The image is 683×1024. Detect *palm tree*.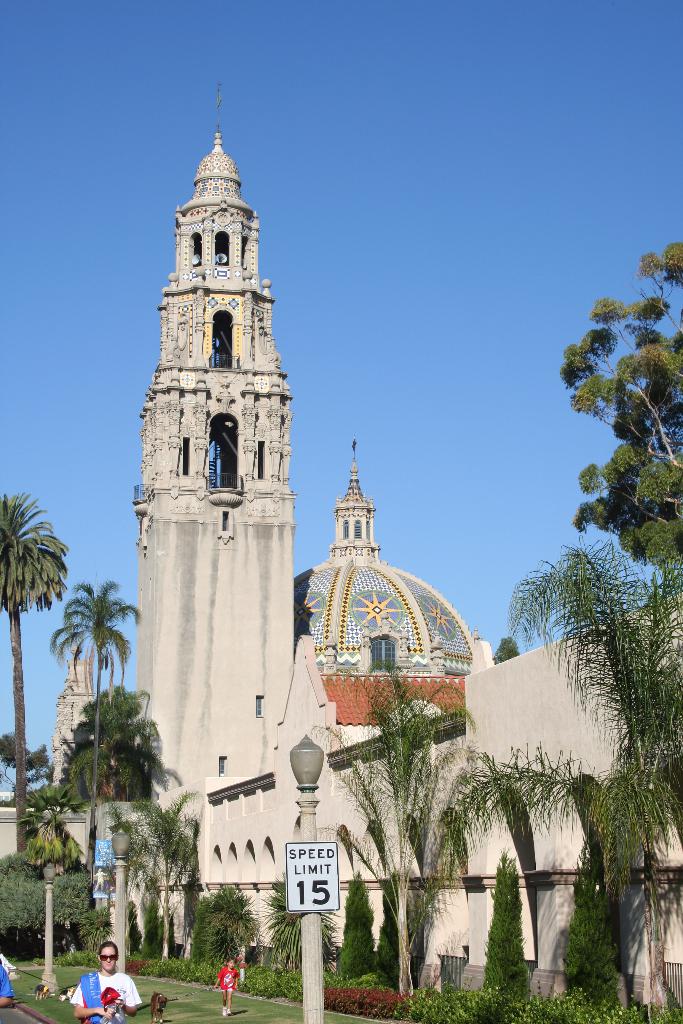
Detection: crop(0, 490, 74, 851).
